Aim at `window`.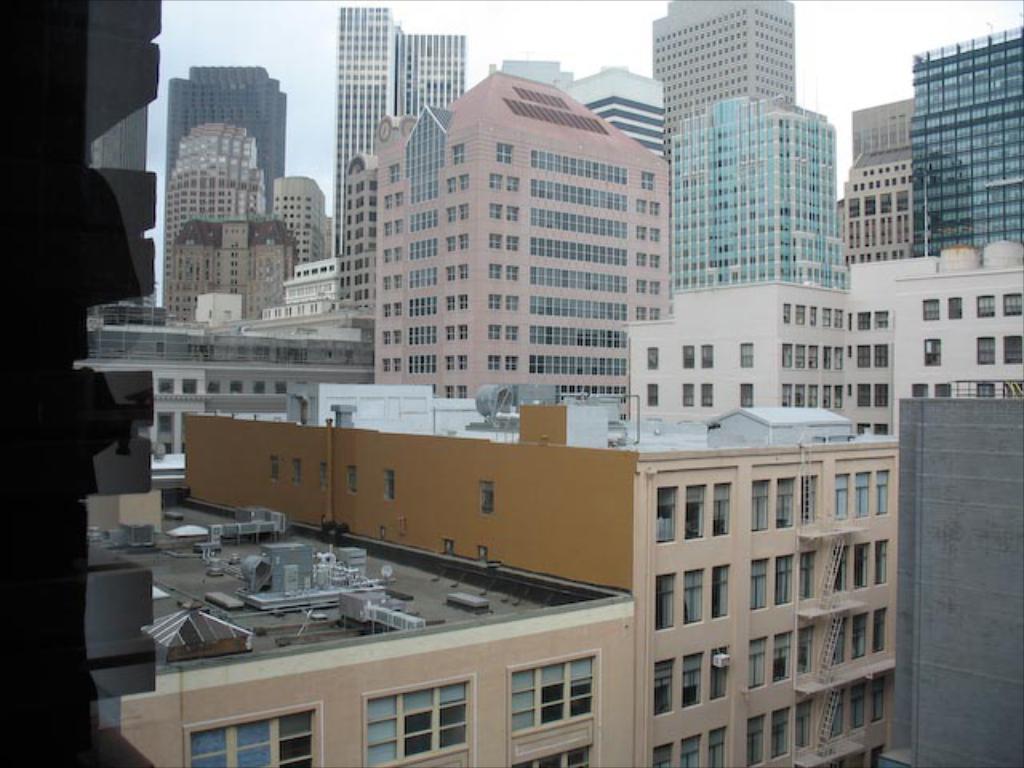
Aimed at 702/381/712/405.
